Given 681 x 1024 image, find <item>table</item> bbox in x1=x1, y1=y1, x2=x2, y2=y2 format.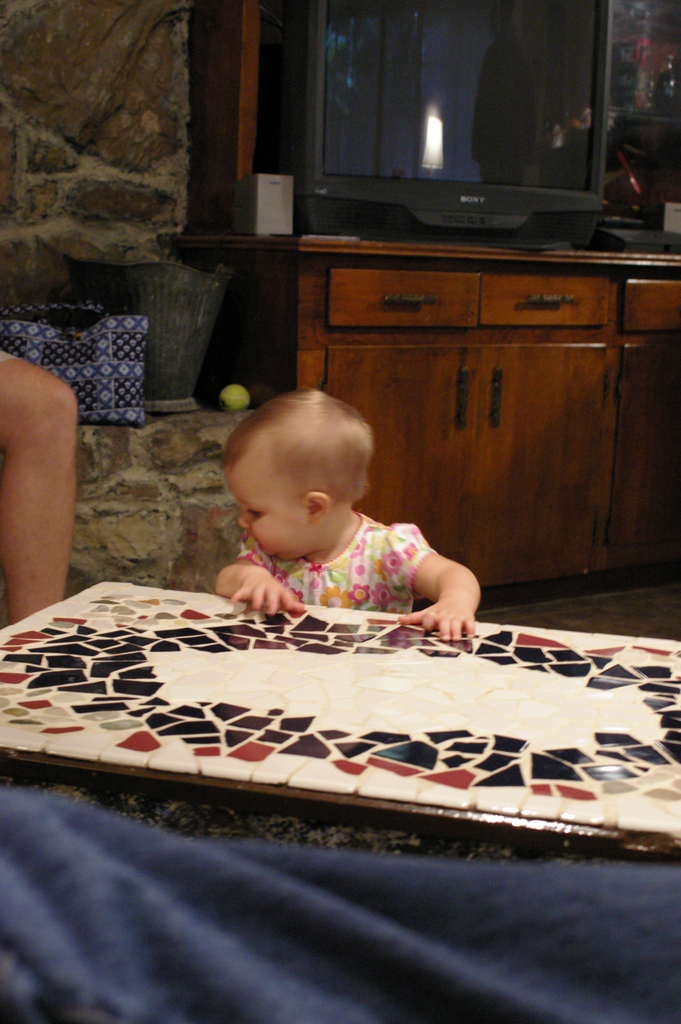
x1=0, y1=591, x2=680, y2=842.
